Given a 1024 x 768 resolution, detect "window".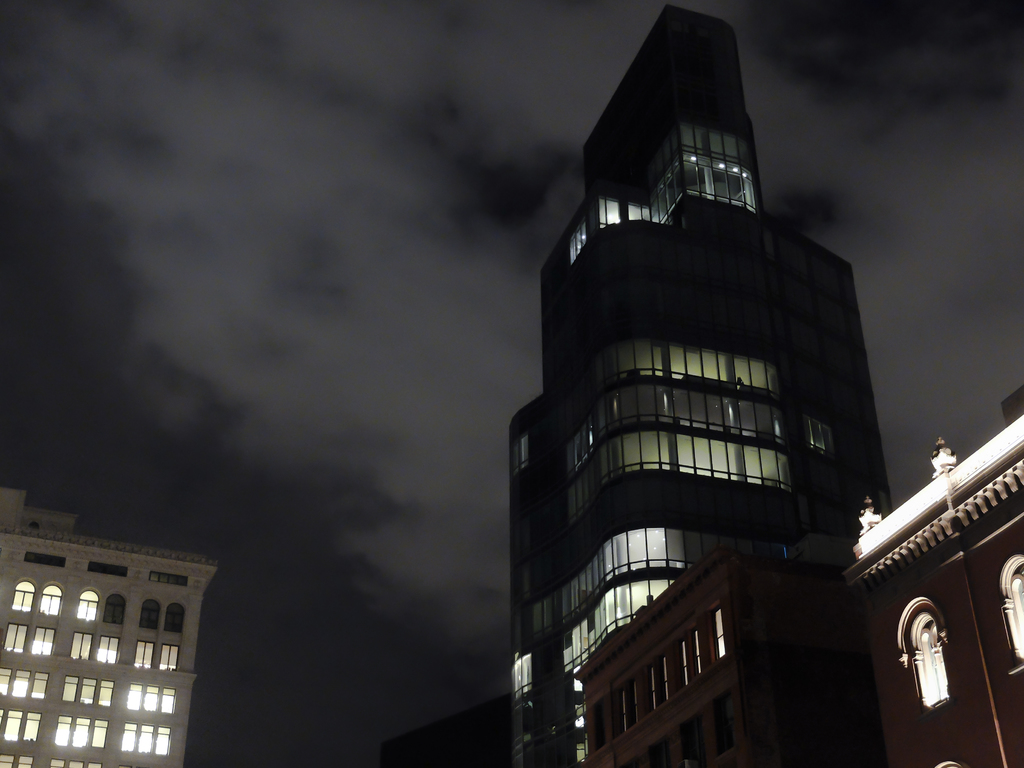
BBox(148, 569, 190, 586).
